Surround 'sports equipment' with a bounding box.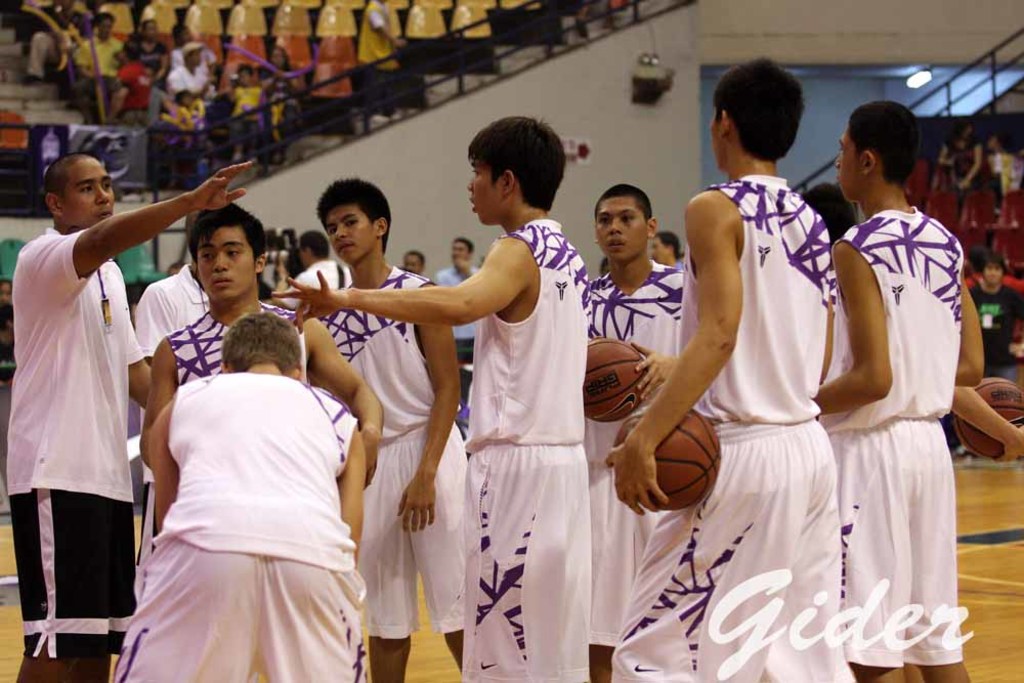
<box>582,337,651,425</box>.
